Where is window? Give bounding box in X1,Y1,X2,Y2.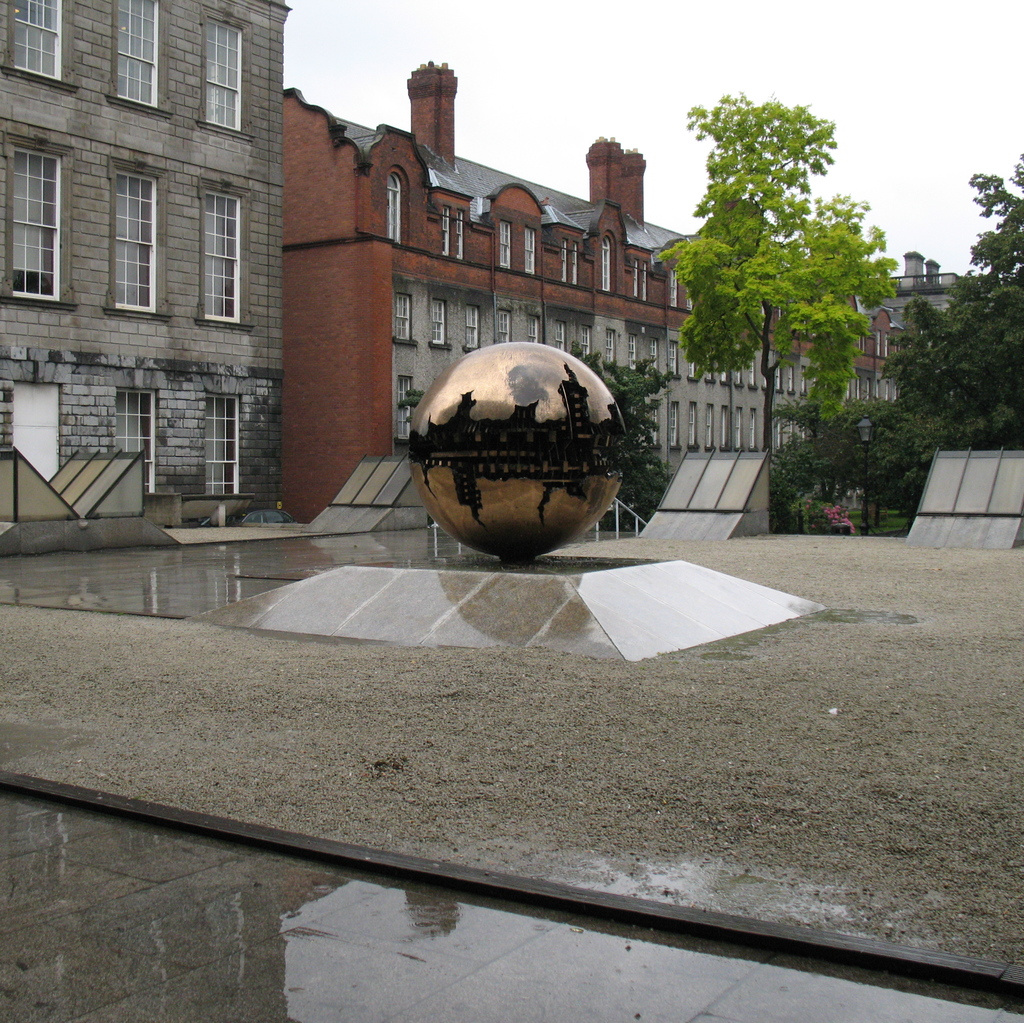
119,389,158,494.
